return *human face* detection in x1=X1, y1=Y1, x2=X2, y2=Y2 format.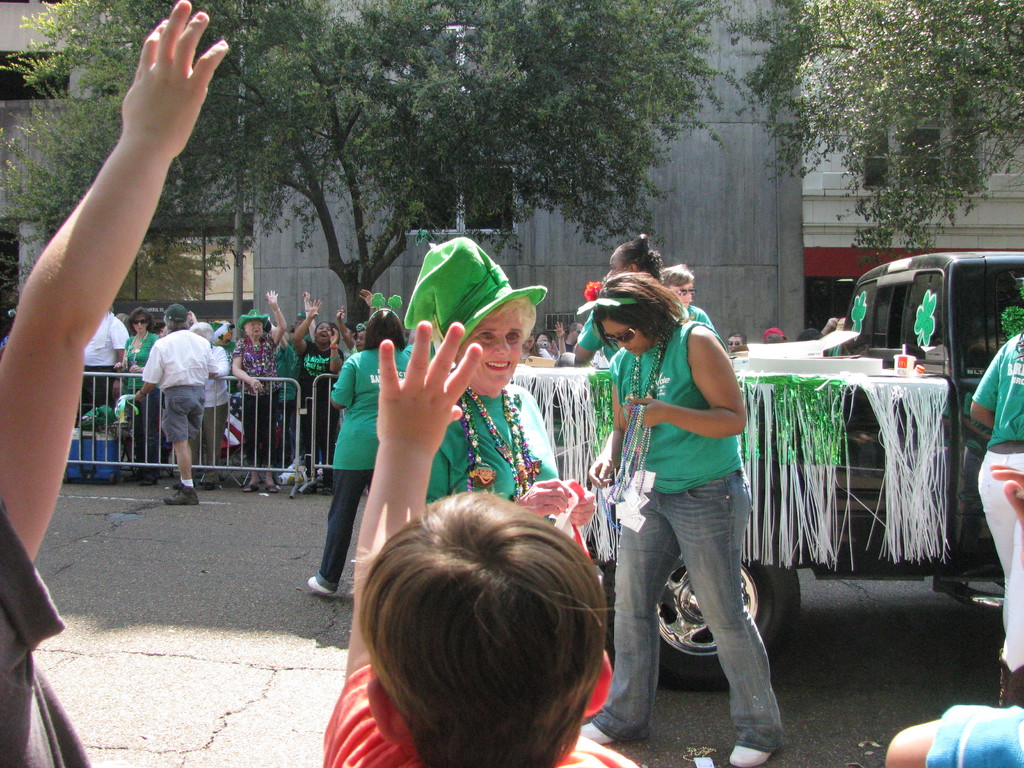
x1=573, y1=324, x2=585, y2=343.
